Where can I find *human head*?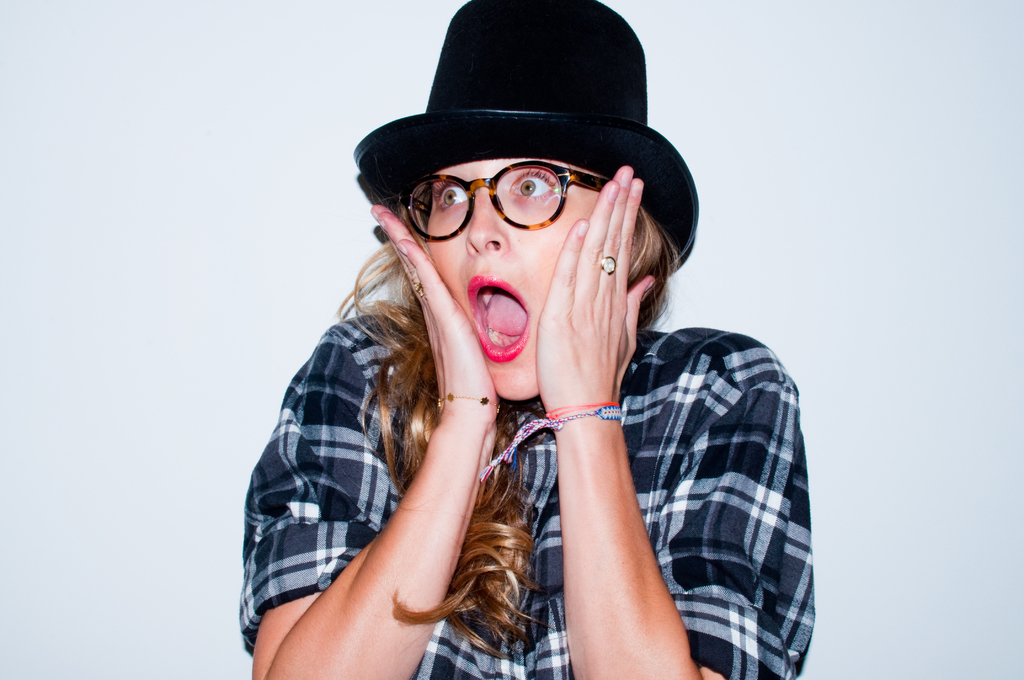
You can find it at [left=350, top=0, right=687, bottom=405].
